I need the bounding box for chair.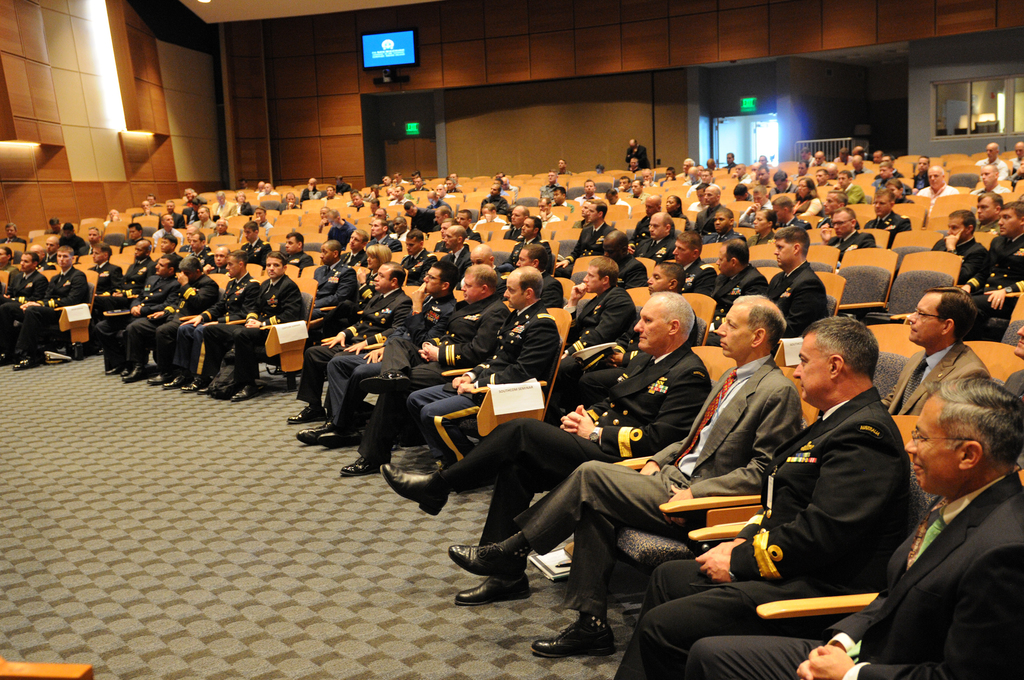
Here it is: locate(922, 199, 968, 233).
